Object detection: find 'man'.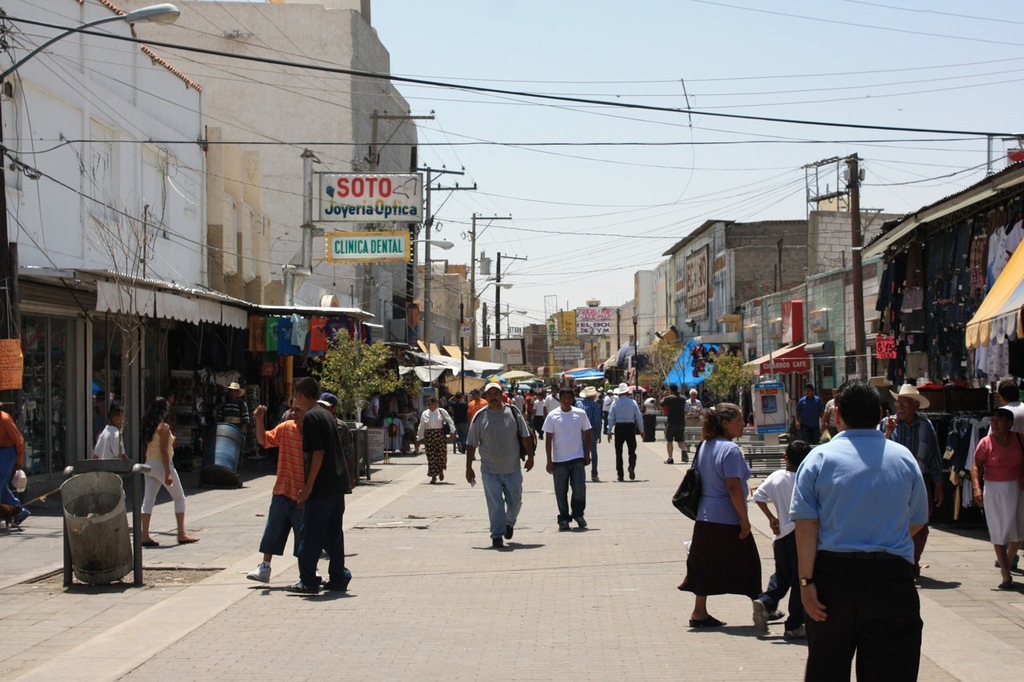
(571, 382, 599, 458).
